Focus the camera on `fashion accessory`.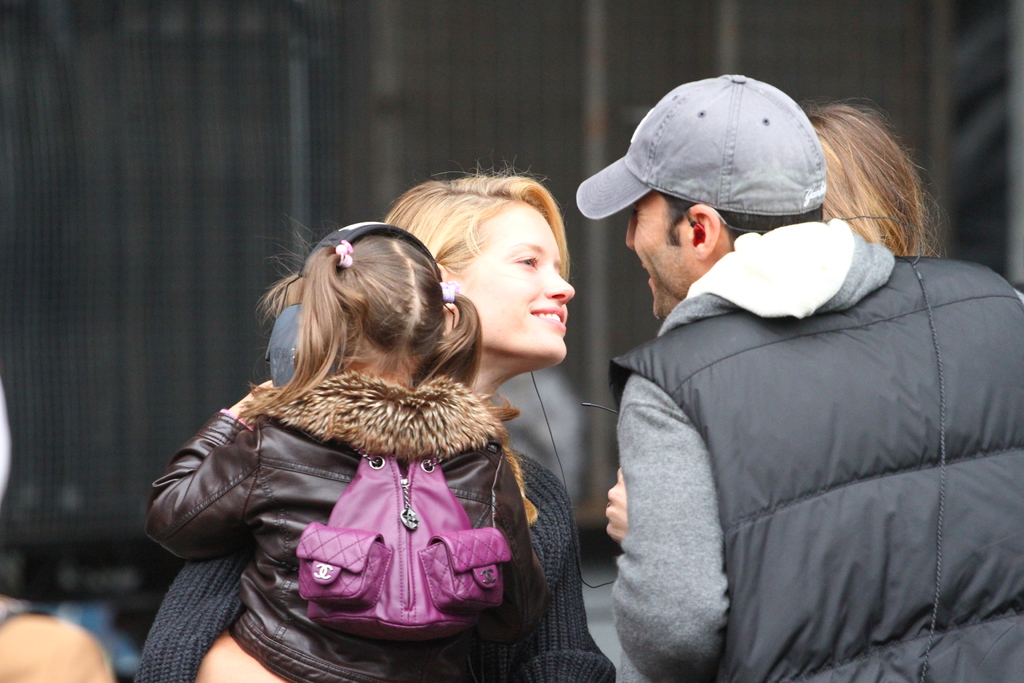
Focus region: [333,236,354,270].
